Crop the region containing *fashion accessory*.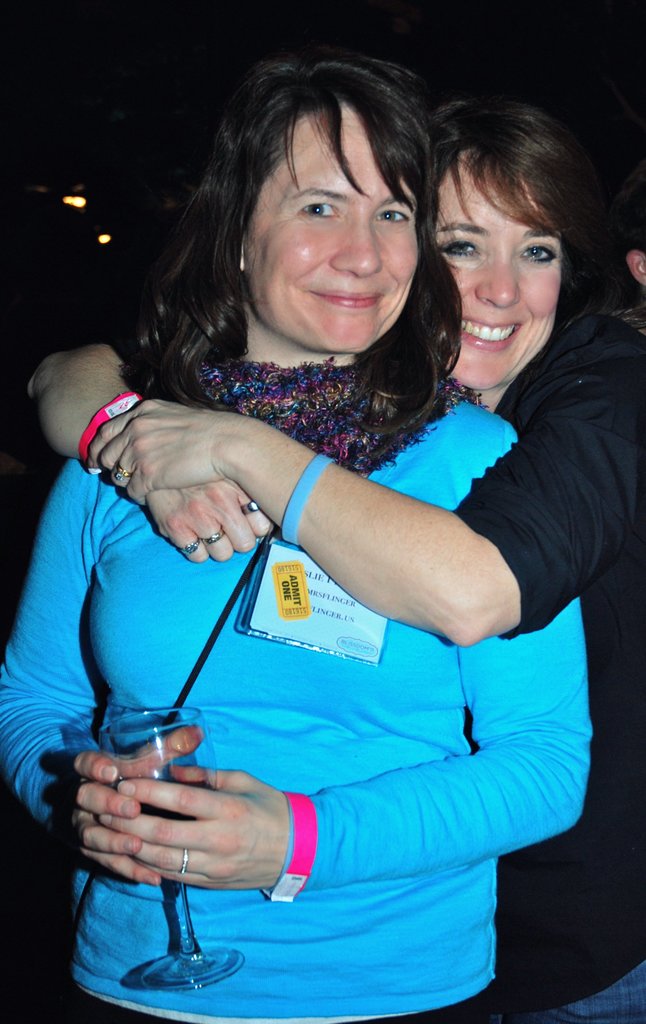
Crop region: BBox(179, 850, 188, 881).
